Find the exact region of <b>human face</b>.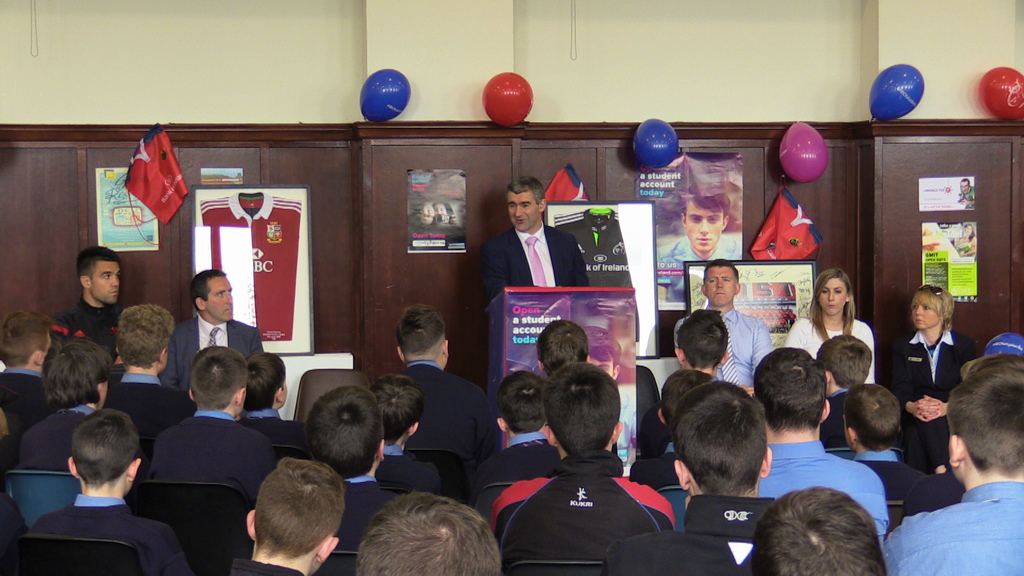
Exact region: (90, 259, 119, 303).
